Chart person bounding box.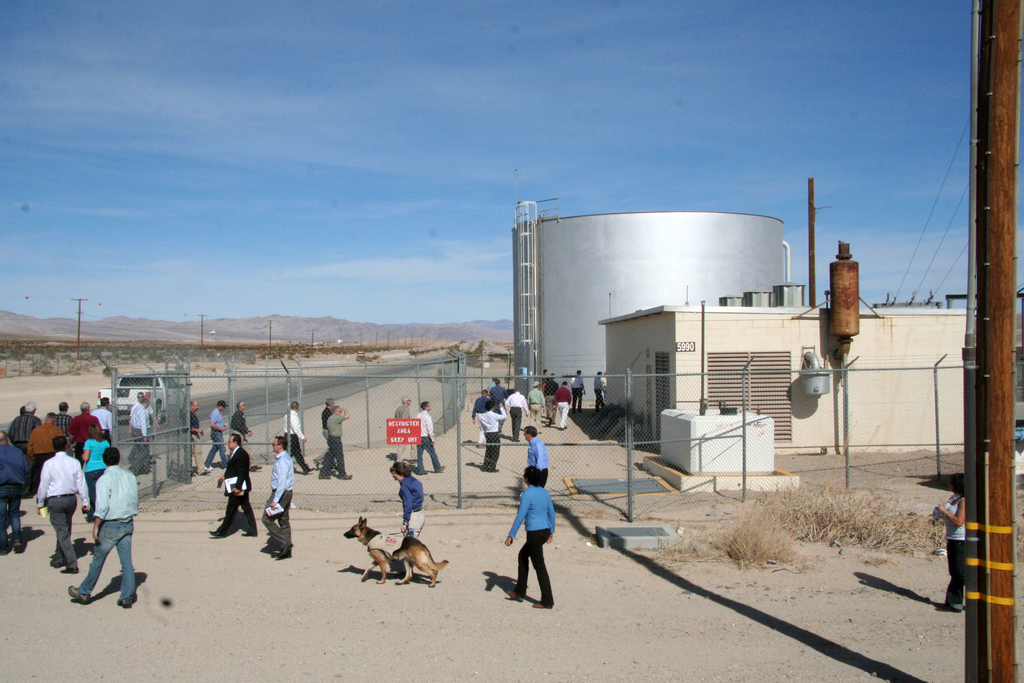
Charted: x1=398 y1=396 x2=412 y2=467.
